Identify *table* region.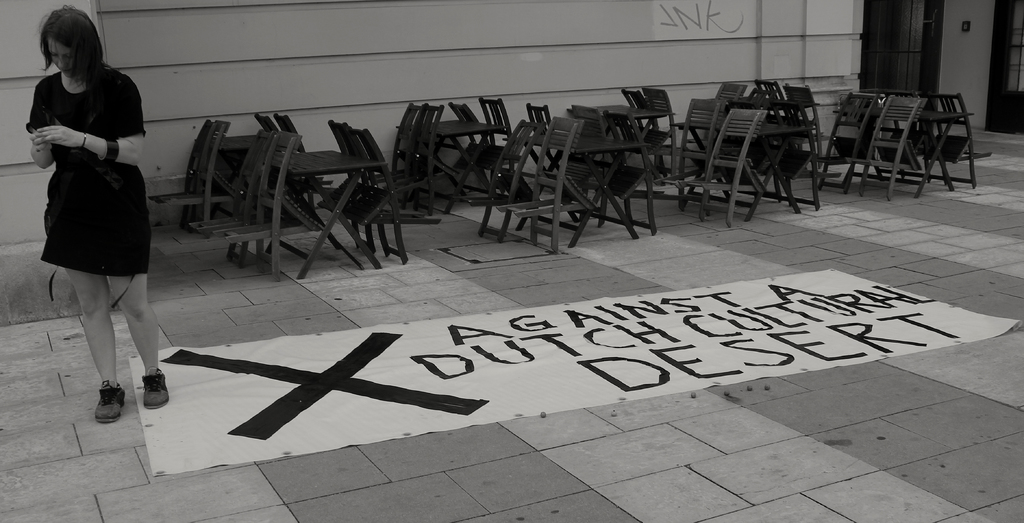
Region: region(402, 117, 509, 211).
